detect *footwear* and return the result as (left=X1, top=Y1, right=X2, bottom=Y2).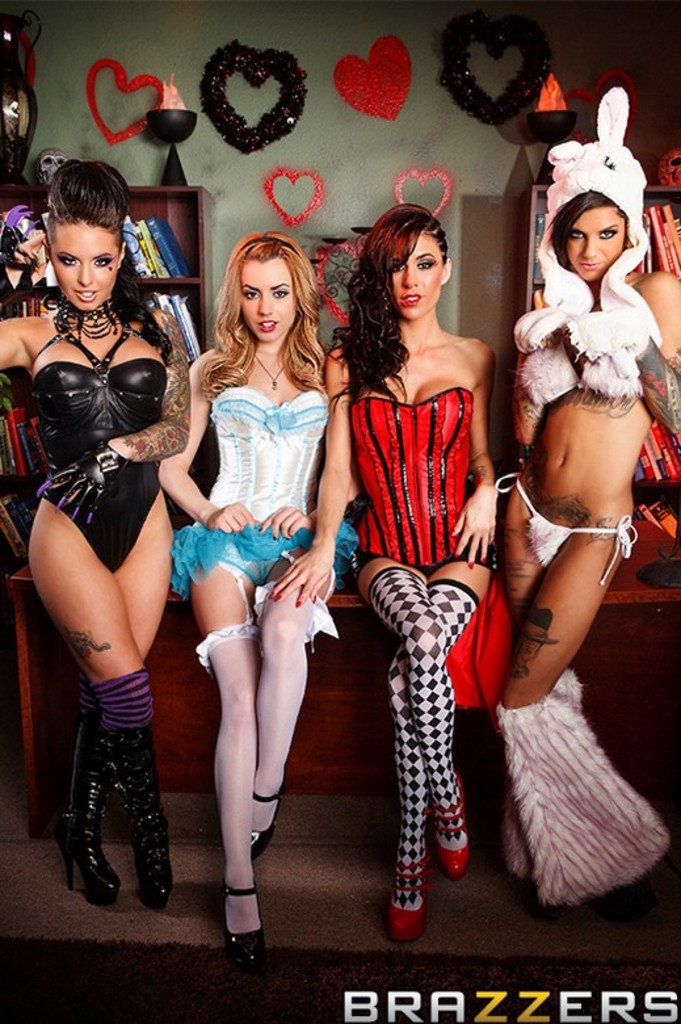
(left=59, top=802, right=117, bottom=907).
